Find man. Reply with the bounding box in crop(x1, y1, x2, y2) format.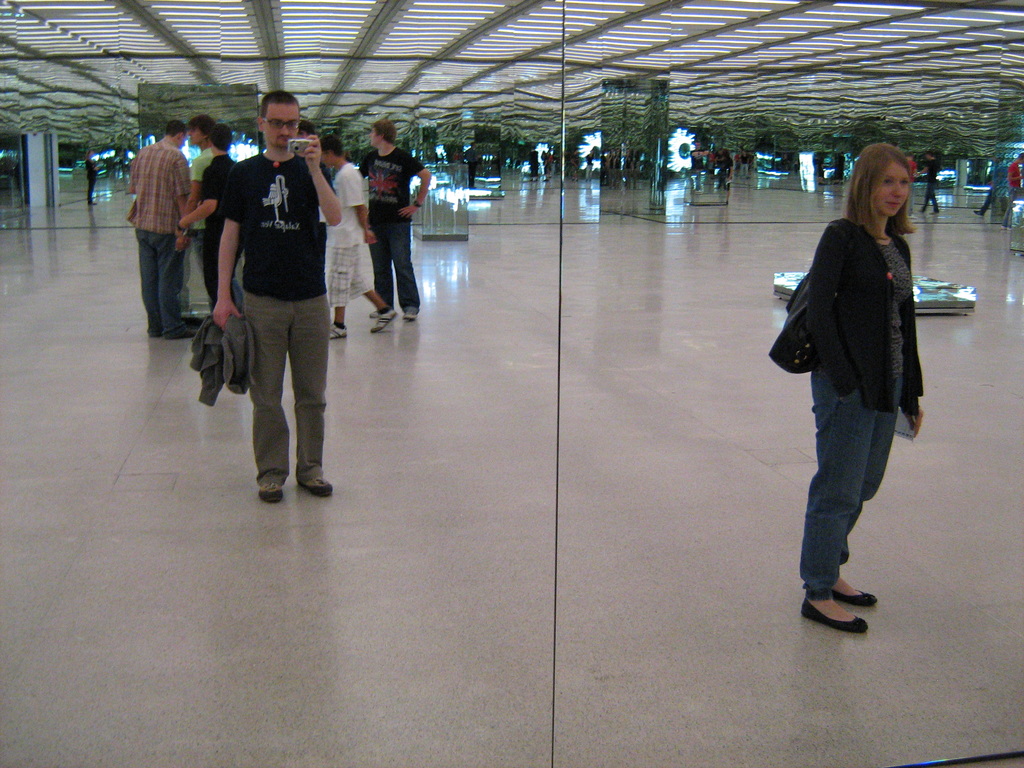
crop(208, 100, 332, 518).
